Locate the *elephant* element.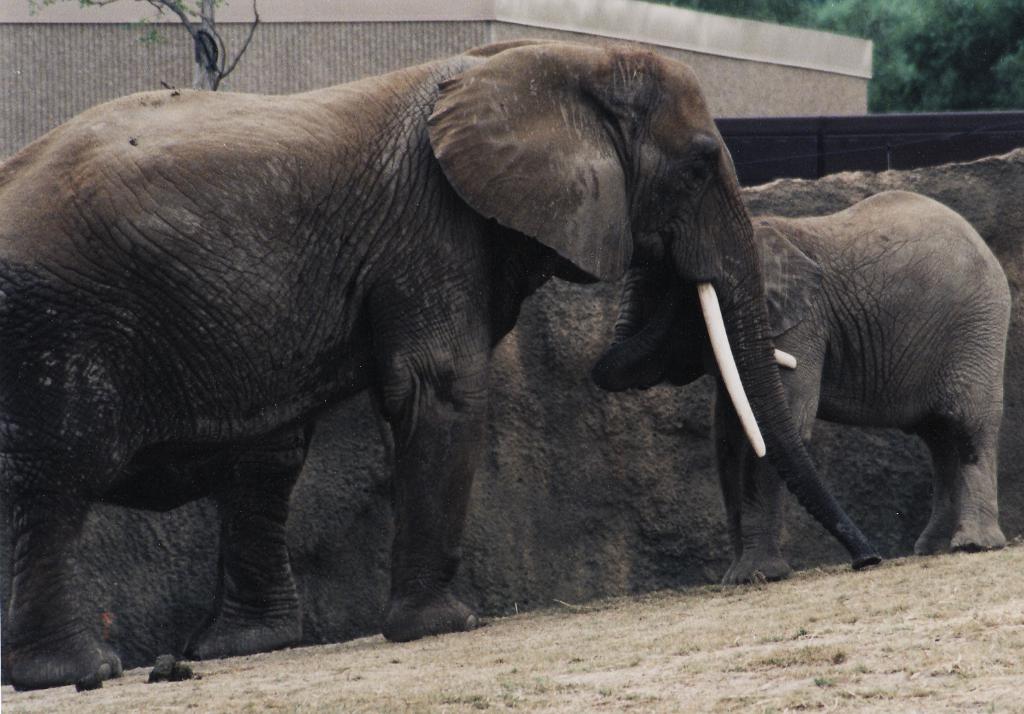
Element bbox: 608 149 1023 576.
